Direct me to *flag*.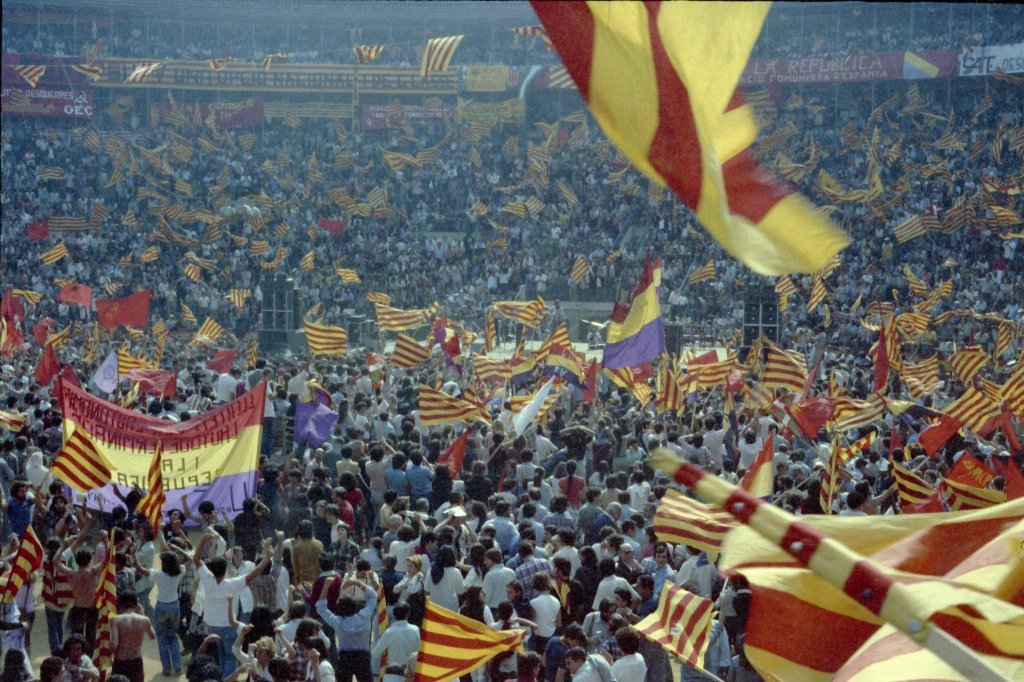
Direction: x1=310 y1=215 x2=346 y2=236.
